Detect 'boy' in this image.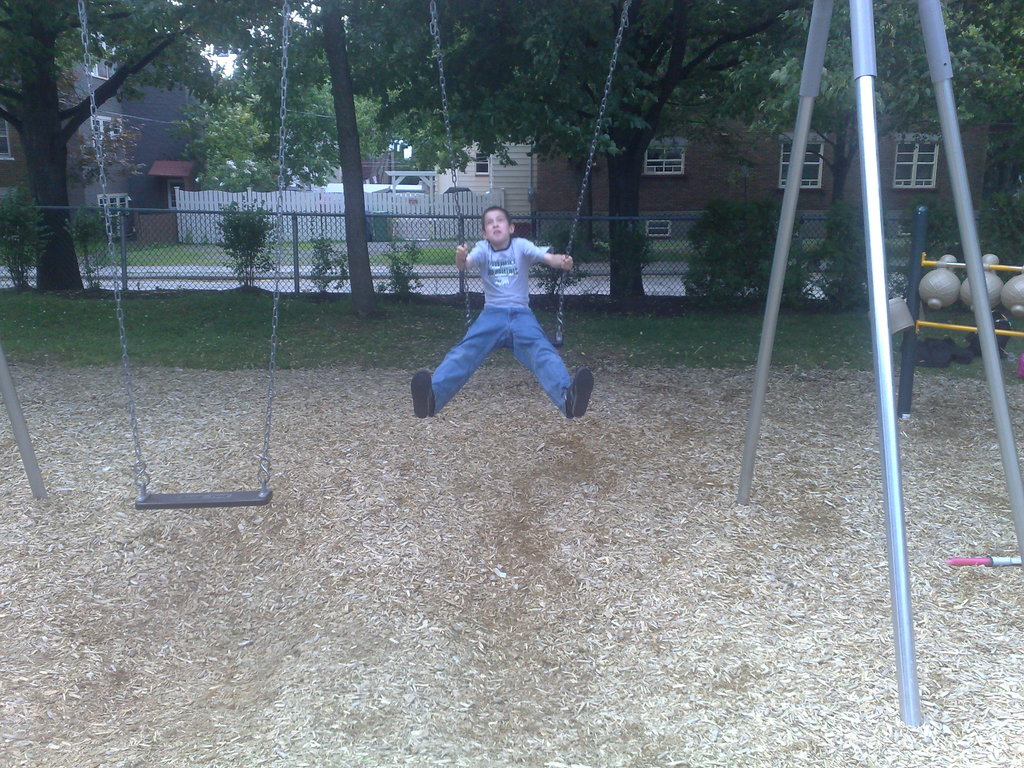
Detection: crop(406, 199, 597, 422).
